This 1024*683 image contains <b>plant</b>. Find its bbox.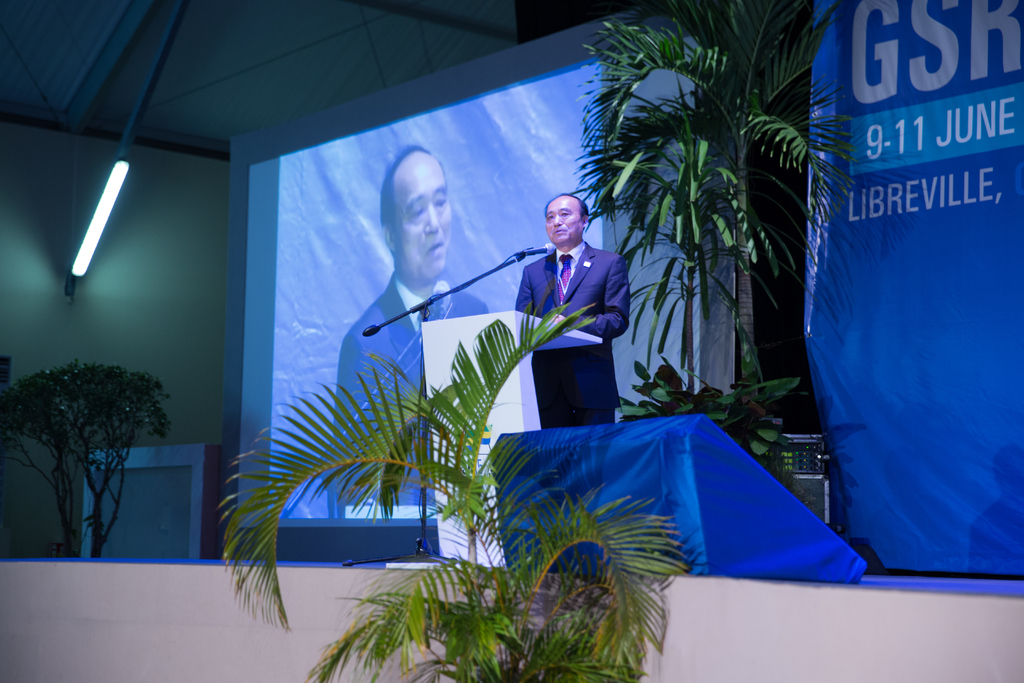
(x1=580, y1=18, x2=831, y2=462).
